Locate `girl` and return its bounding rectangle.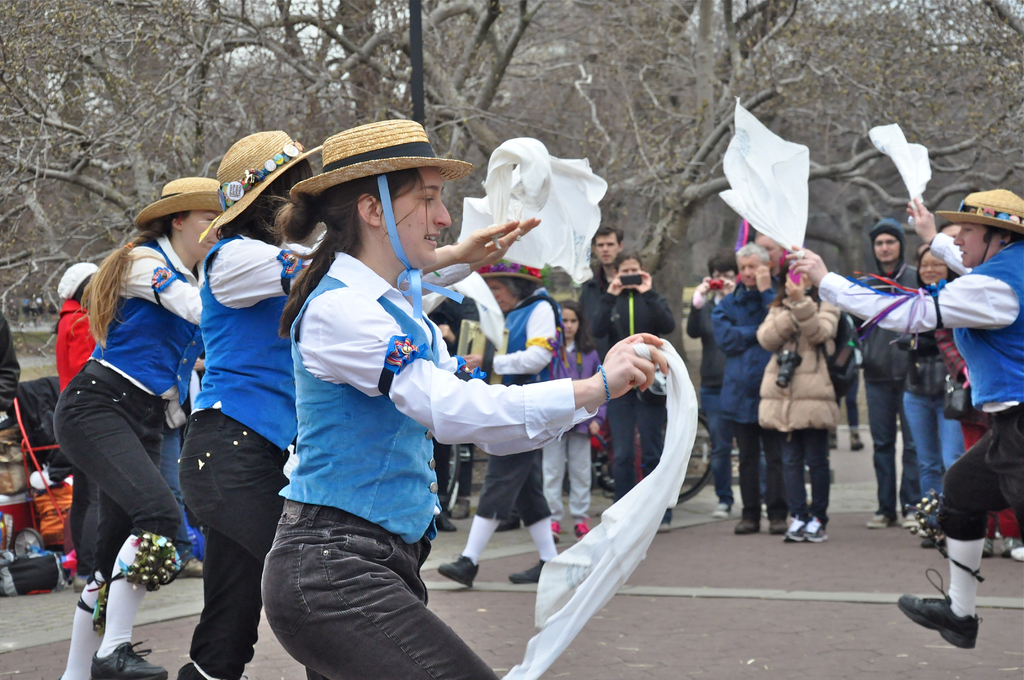
detection(545, 298, 600, 537).
